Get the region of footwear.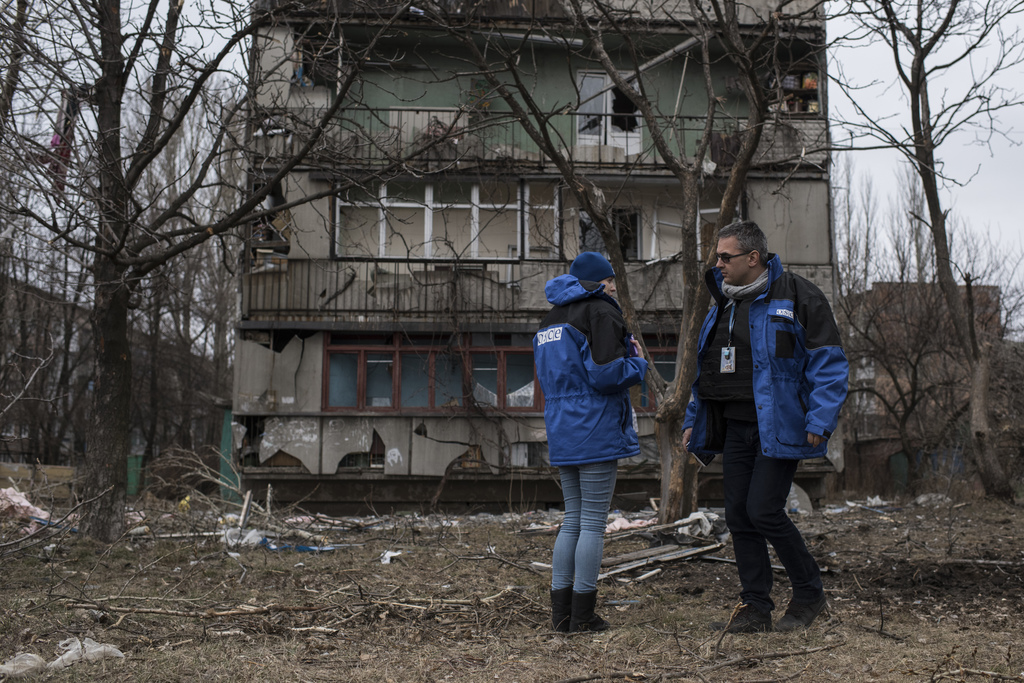
BBox(551, 563, 614, 633).
